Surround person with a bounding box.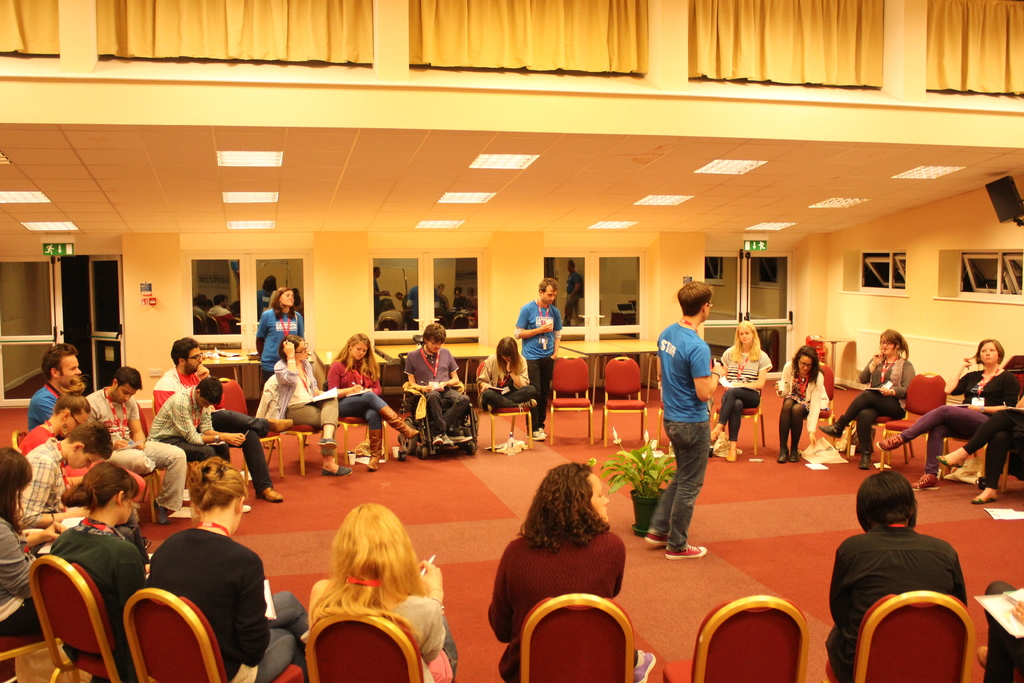
{"x1": 255, "y1": 284, "x2": 308, "y2": 395}.
